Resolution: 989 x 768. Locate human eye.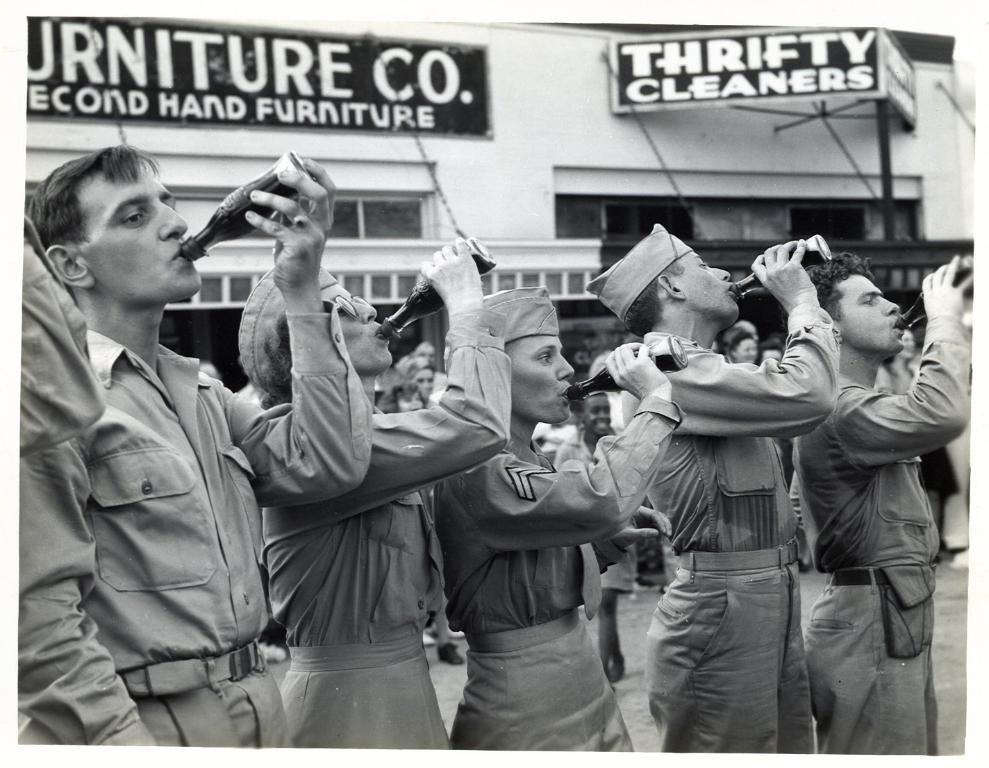
detection(861, 296, 876, 305).
